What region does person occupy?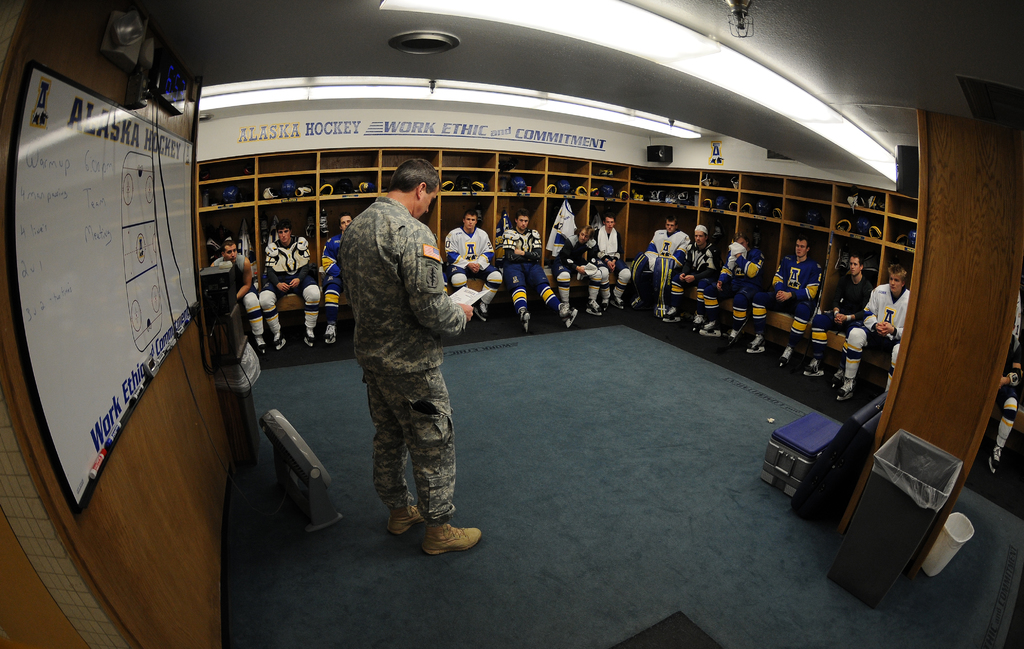
left=981, top=321, right=1023, bottom=472.
